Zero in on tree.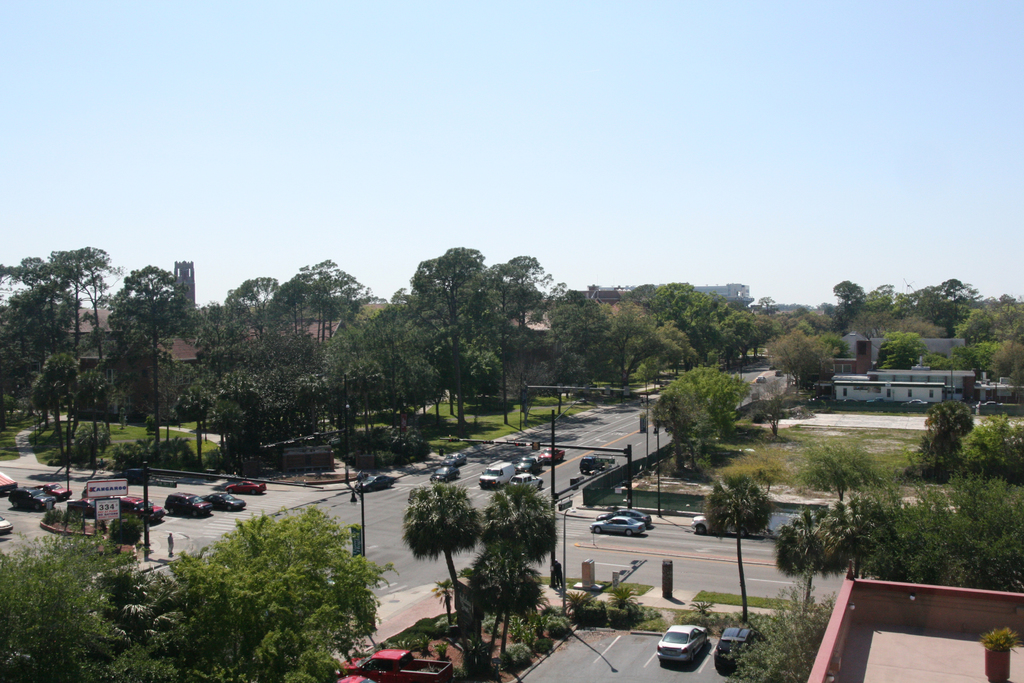
Zeroed in: rect(404, 482, 481, 682).
